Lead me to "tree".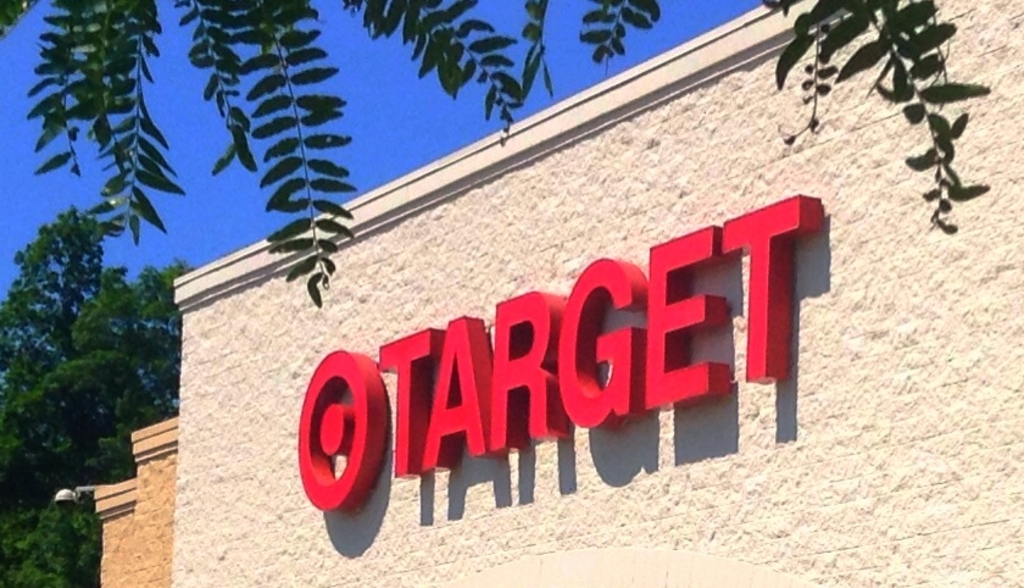
Lead to box(6, 157, 171, 518).
